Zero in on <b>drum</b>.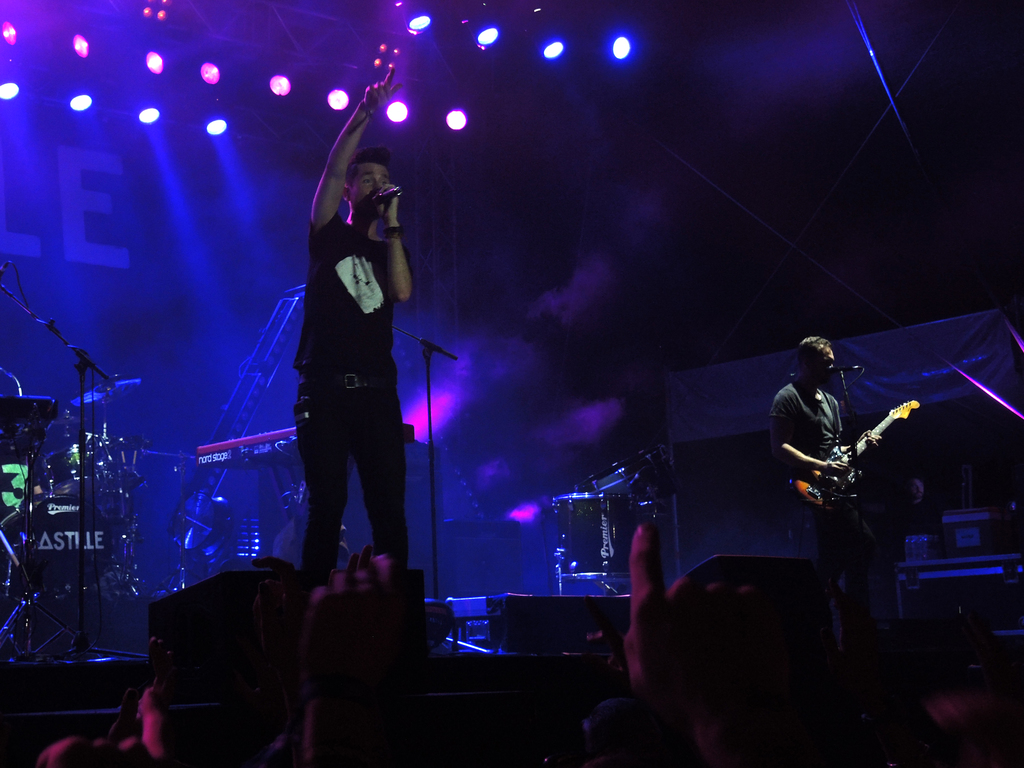
Zeroed in: box=[549, 490, 608, 538].
